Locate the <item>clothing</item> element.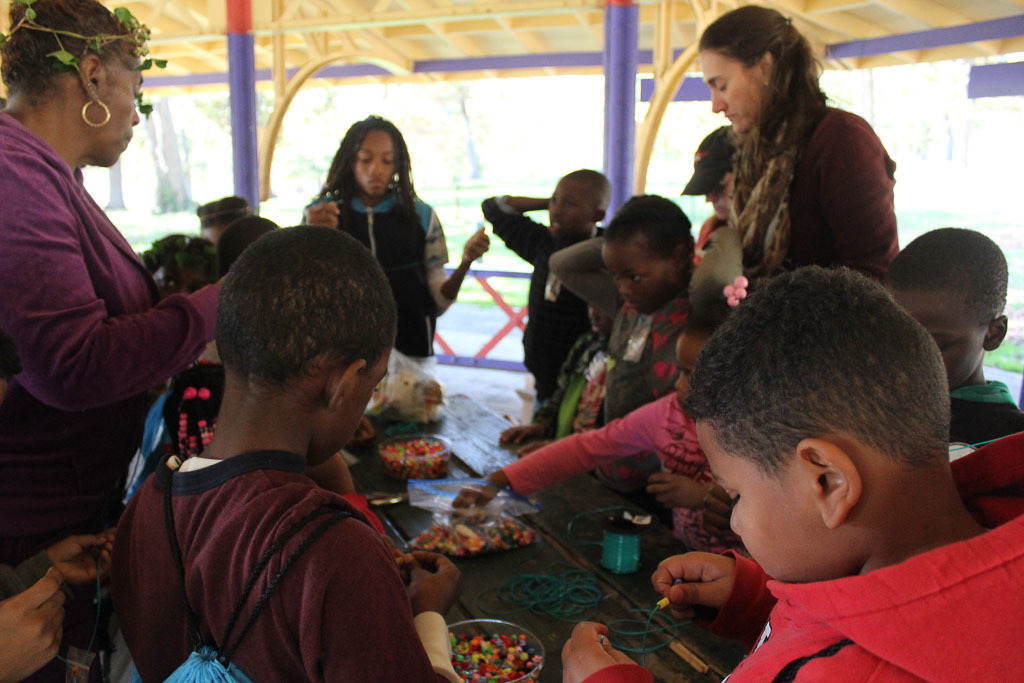
Element bbox: (303,187,461,356).
